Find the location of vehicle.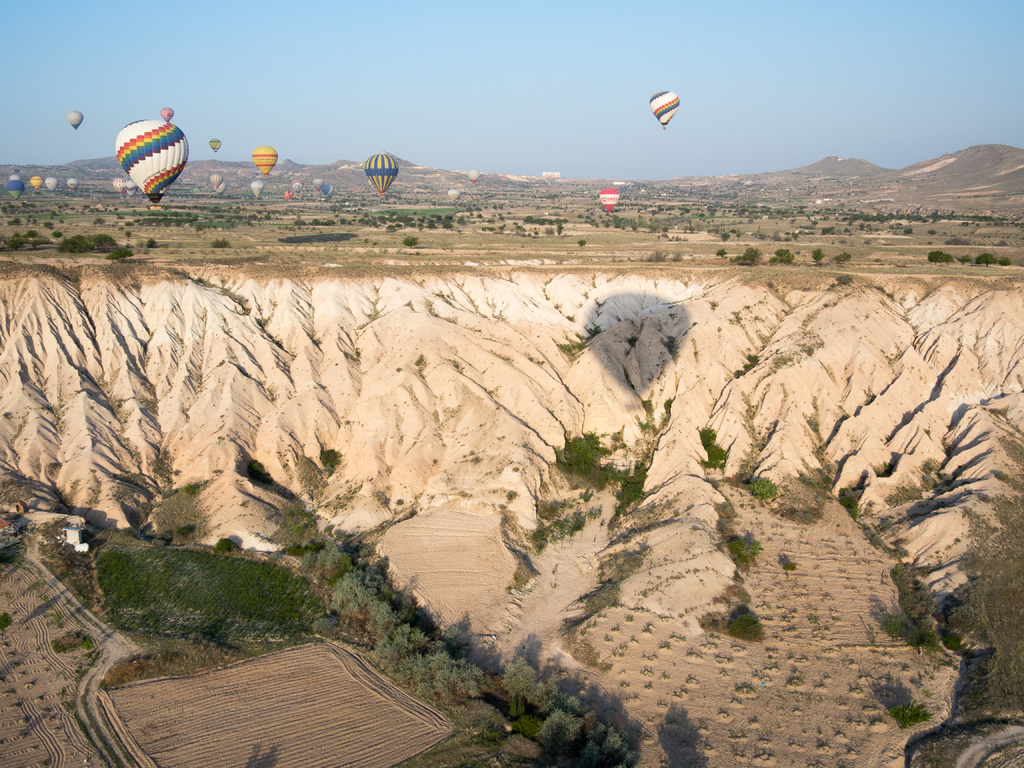
Location: [x1=67, y1=177, x2=79, y2=202].
